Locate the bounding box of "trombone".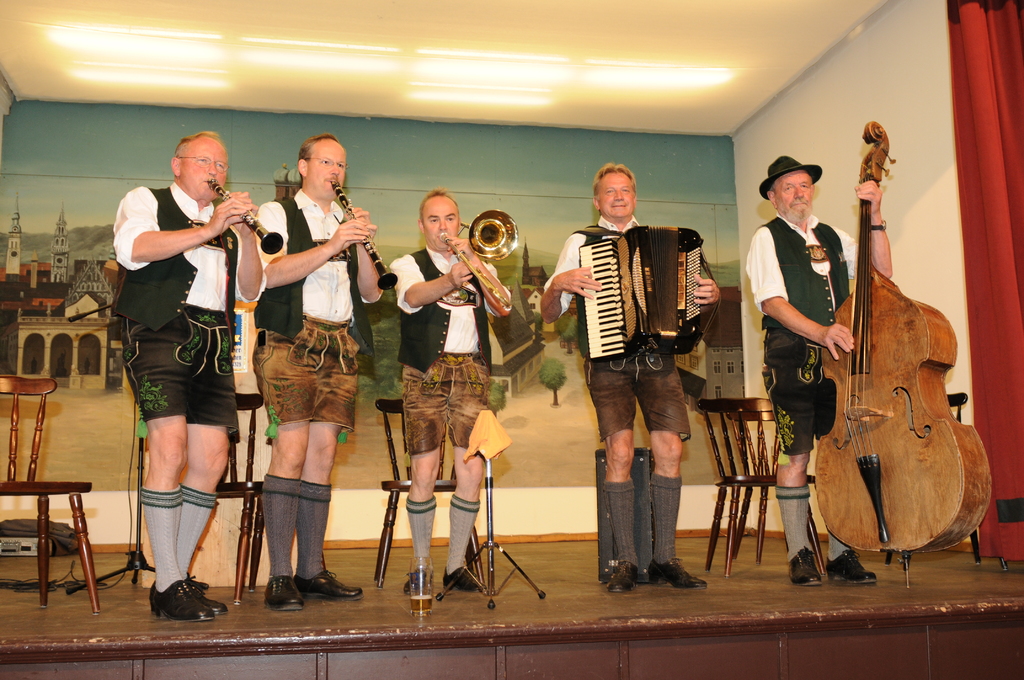
Bounding box: BBox(438, 208, 518, 312).
